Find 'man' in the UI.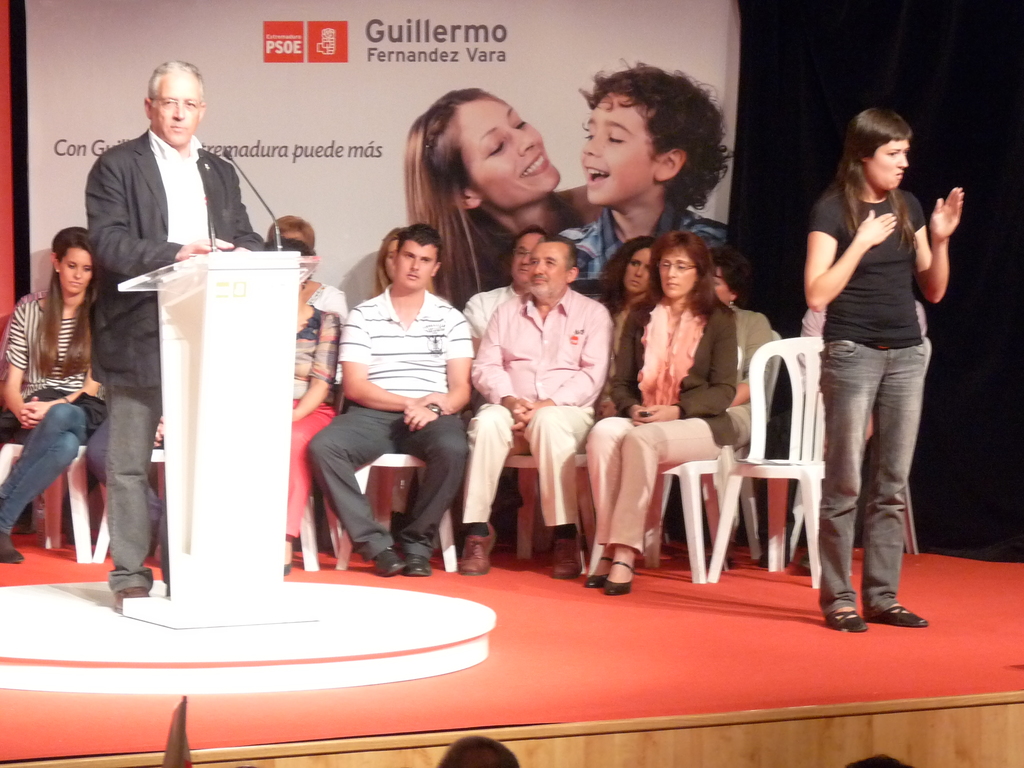
UI element at left=67, top=54, right=265, bottom=522.
